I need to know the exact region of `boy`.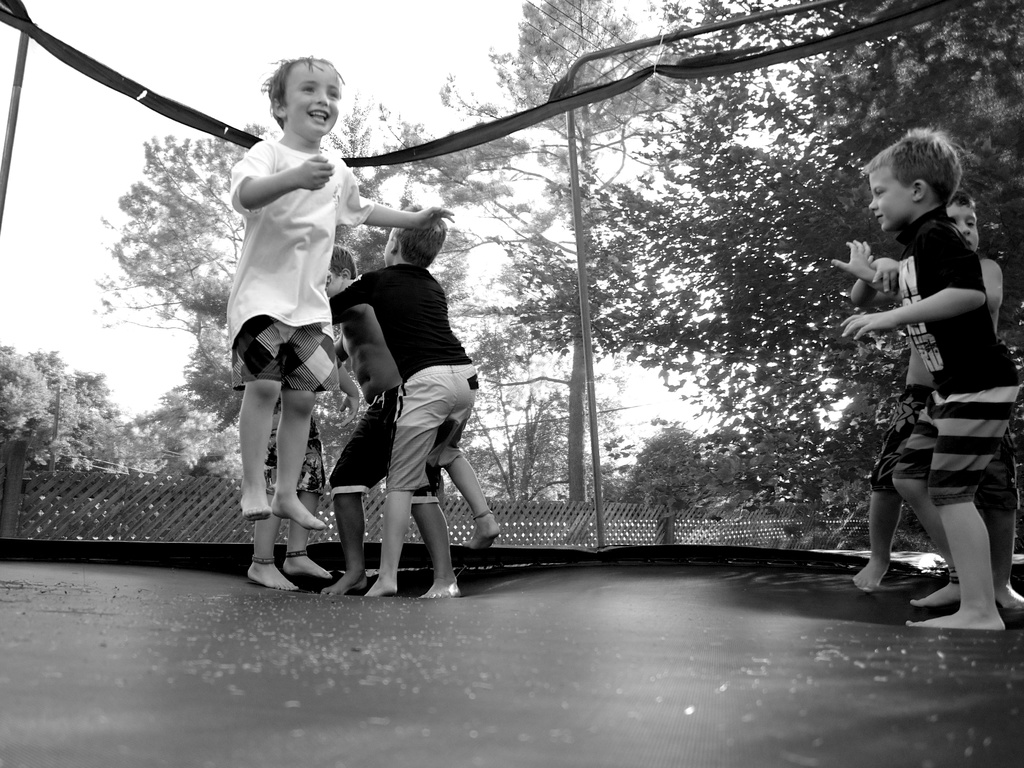
Region: left=322, top=245, right=458, bottom=597.
